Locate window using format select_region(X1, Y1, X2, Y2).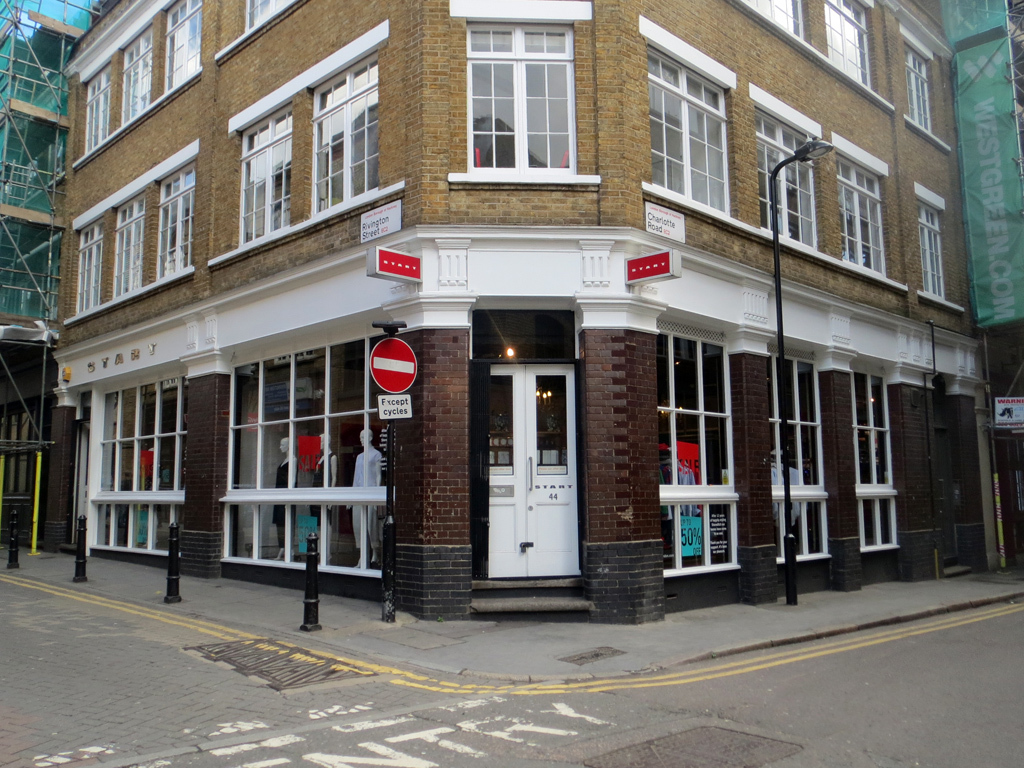
select_region(113, 190, 148, 298).
